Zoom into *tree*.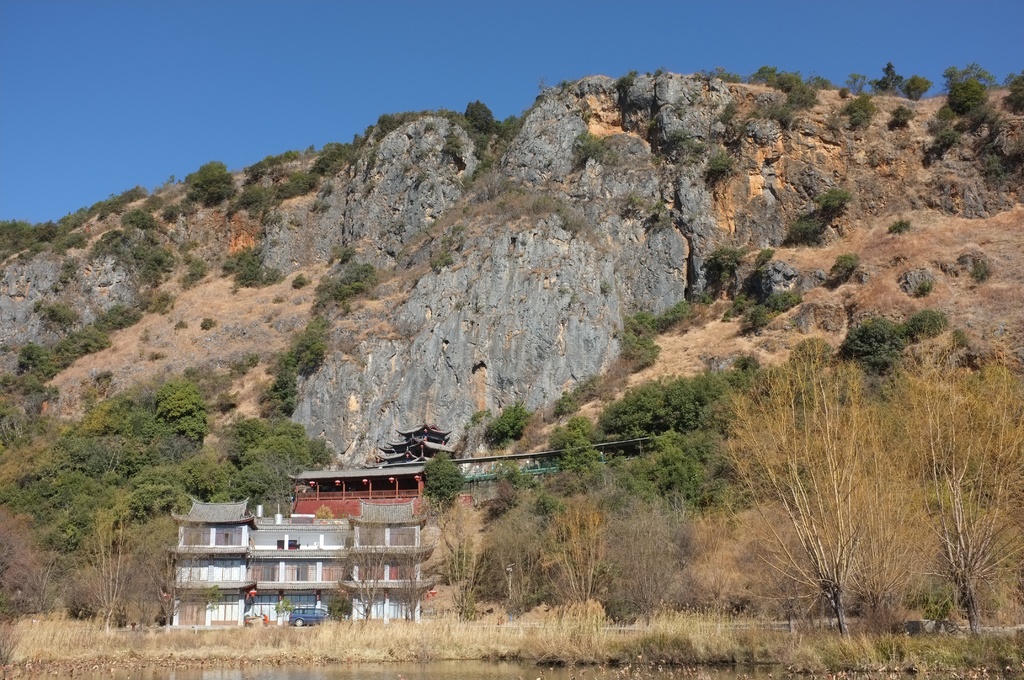
Zoom target: 325:587:353:619.
